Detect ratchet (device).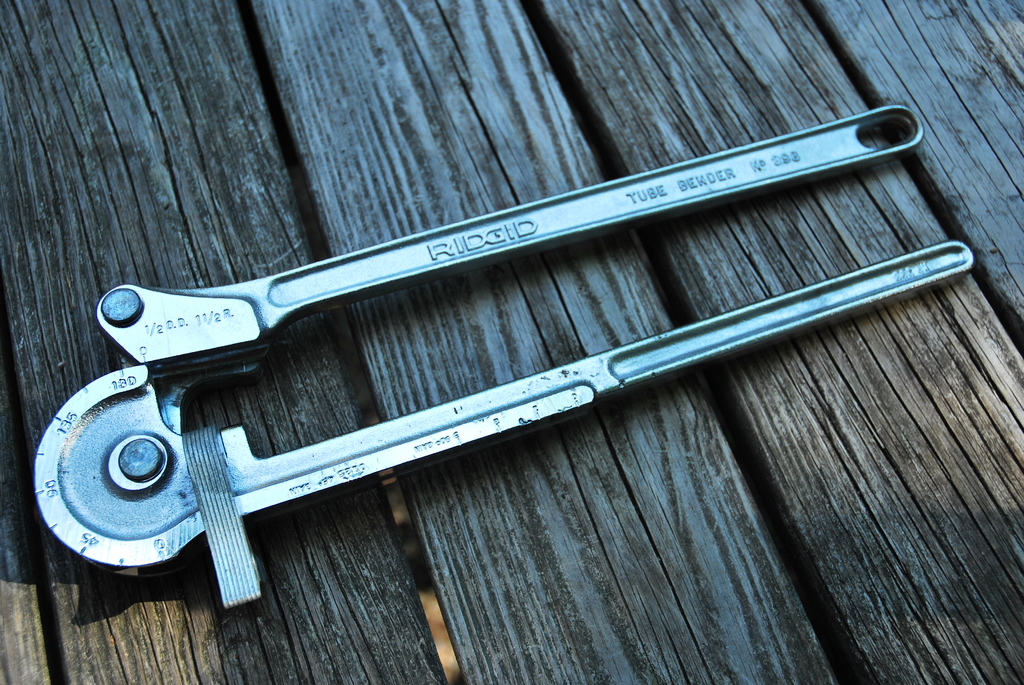
Detected at <bbox>0, 110, 852, 623</bbox>.
